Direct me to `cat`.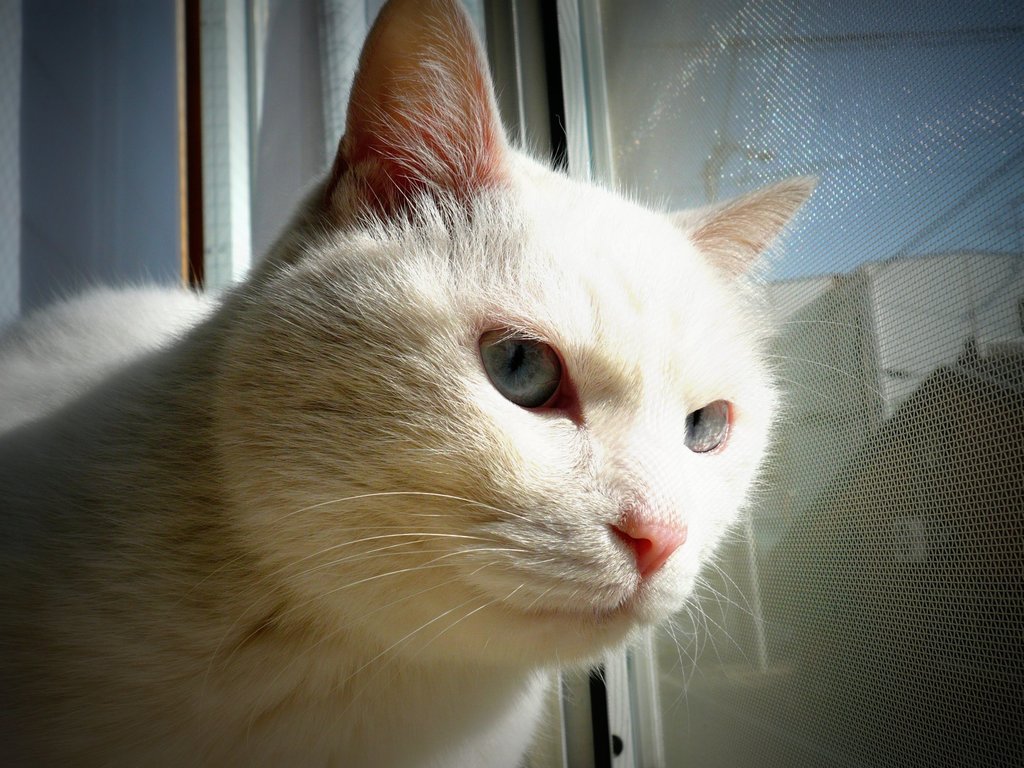
Direction: 0, 0, 890, 767.
